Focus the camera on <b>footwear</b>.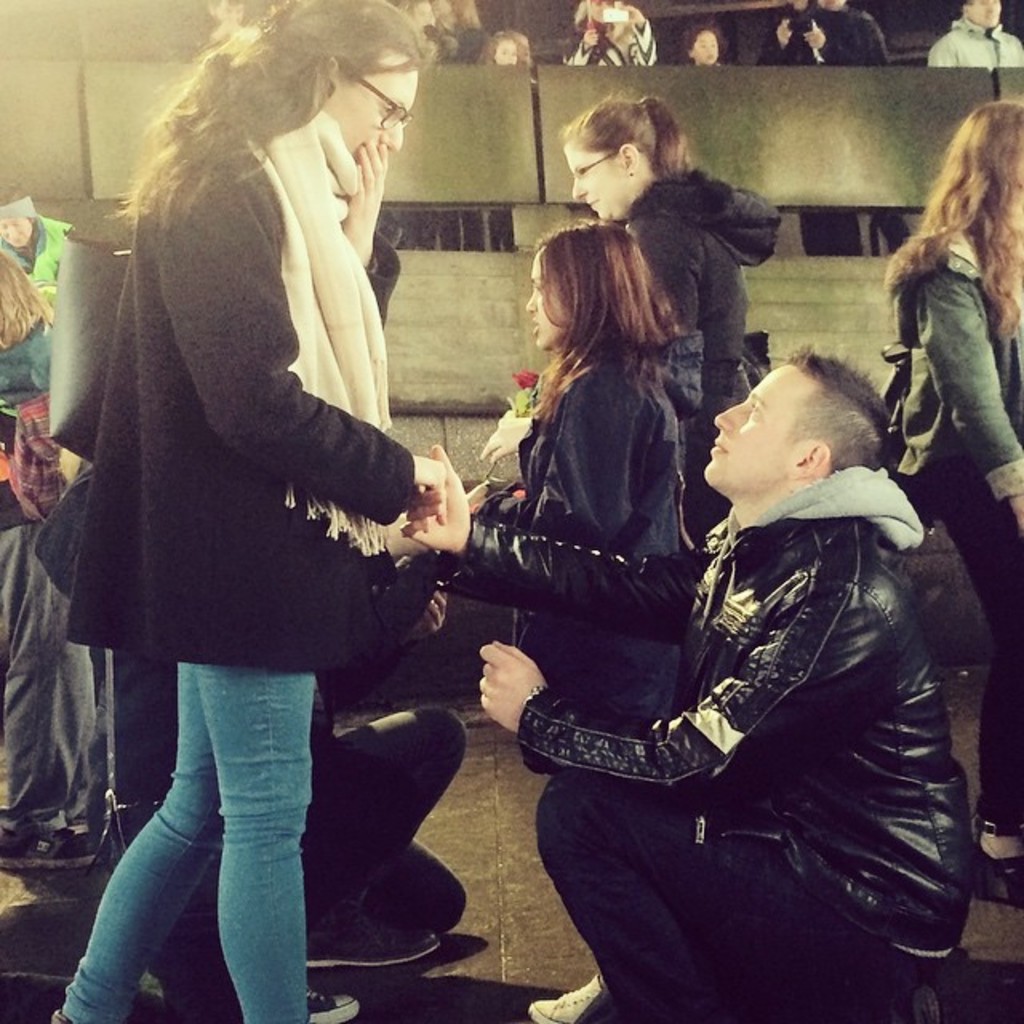
Focus region: <box>971,806,1022,910</box>.
